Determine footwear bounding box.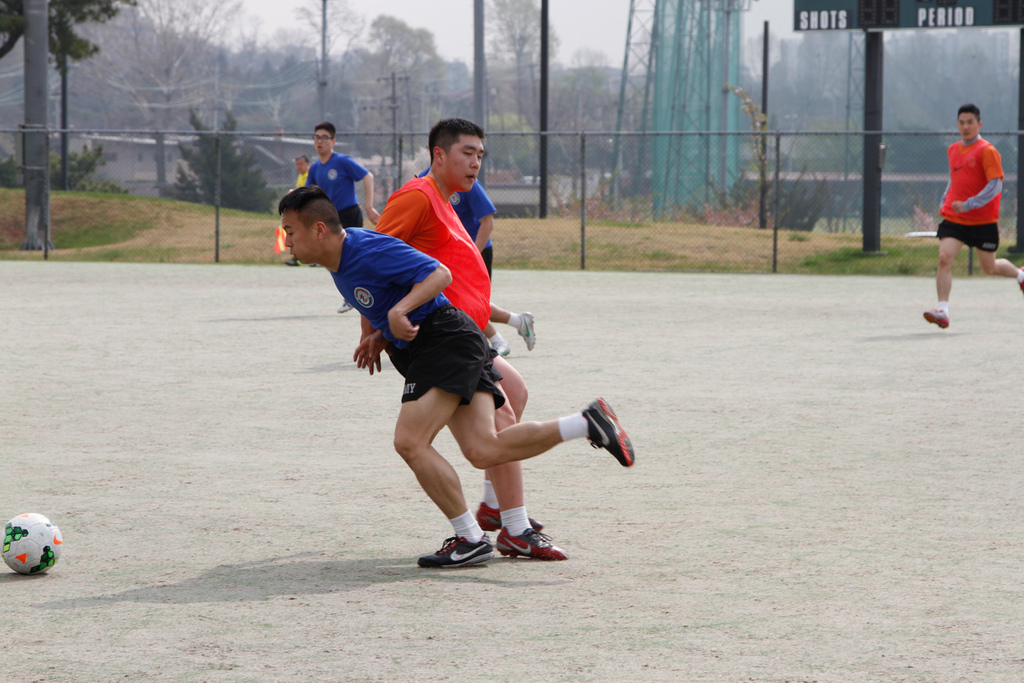
Determined: BBox(474, 500, 548, 530).
